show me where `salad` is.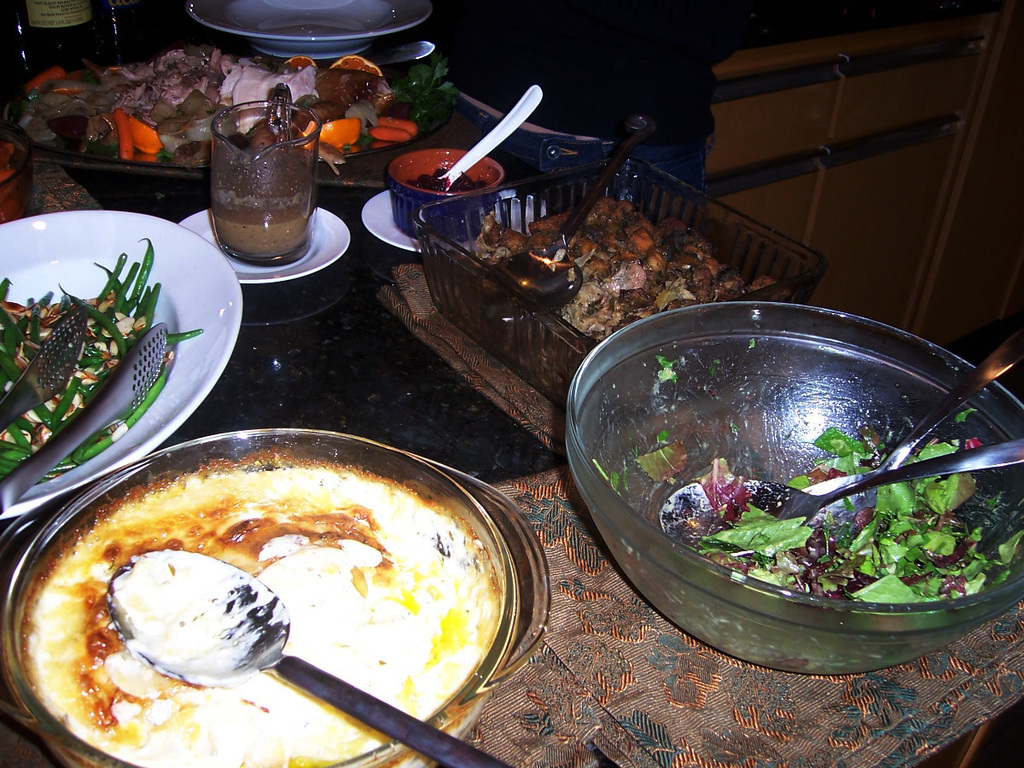
`salad` is at [x1=649, y1=370, x2=1023, y2=667].
